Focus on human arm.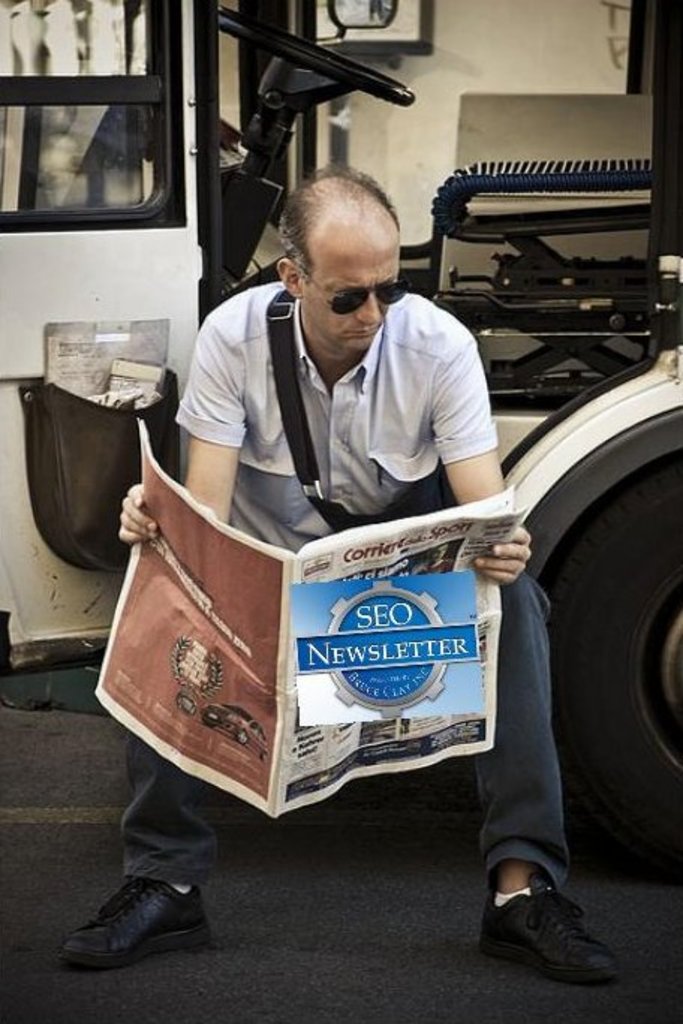
Focused at 106, 299, 252, 584.
